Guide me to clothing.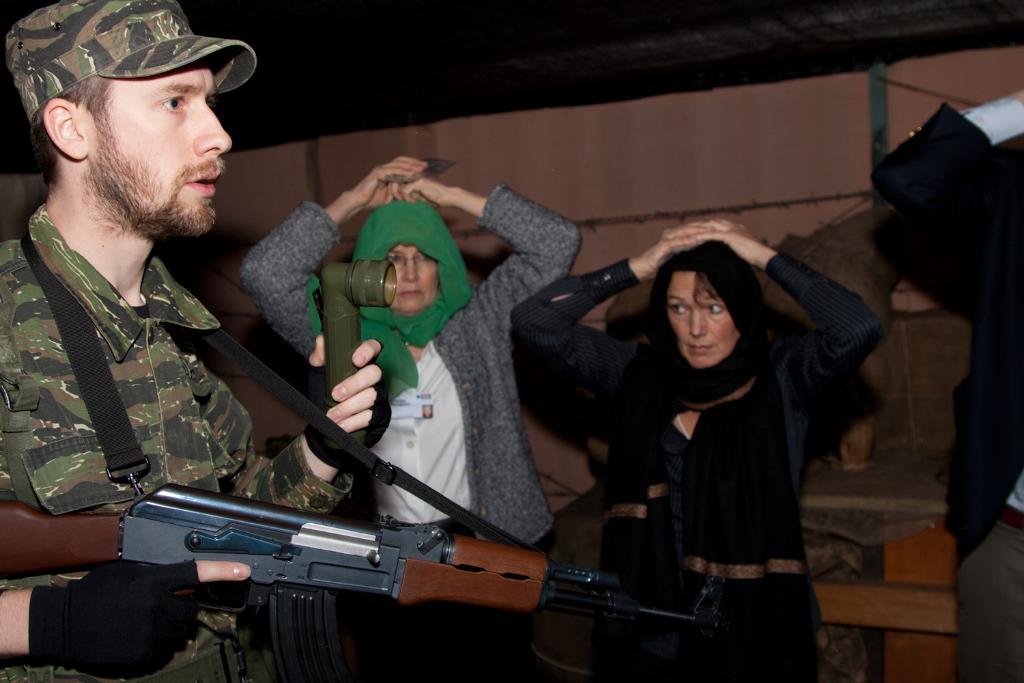
Guidance: detection(883, 101, 1023, 674).
